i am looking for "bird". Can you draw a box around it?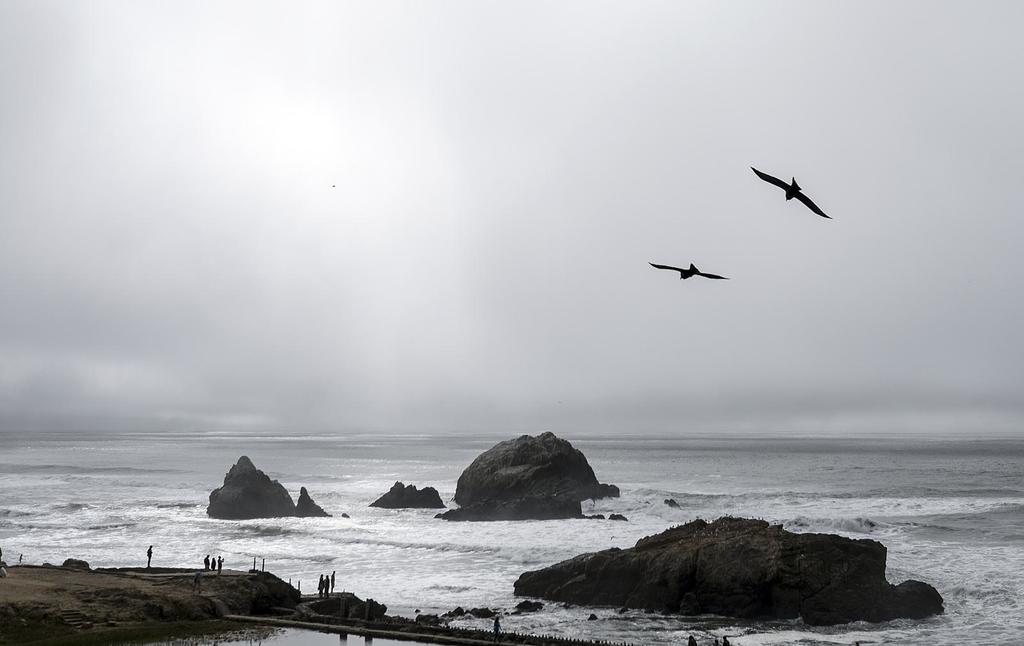
Sure, the bounding box is left=751, top=161, right=840, bottom=225.
